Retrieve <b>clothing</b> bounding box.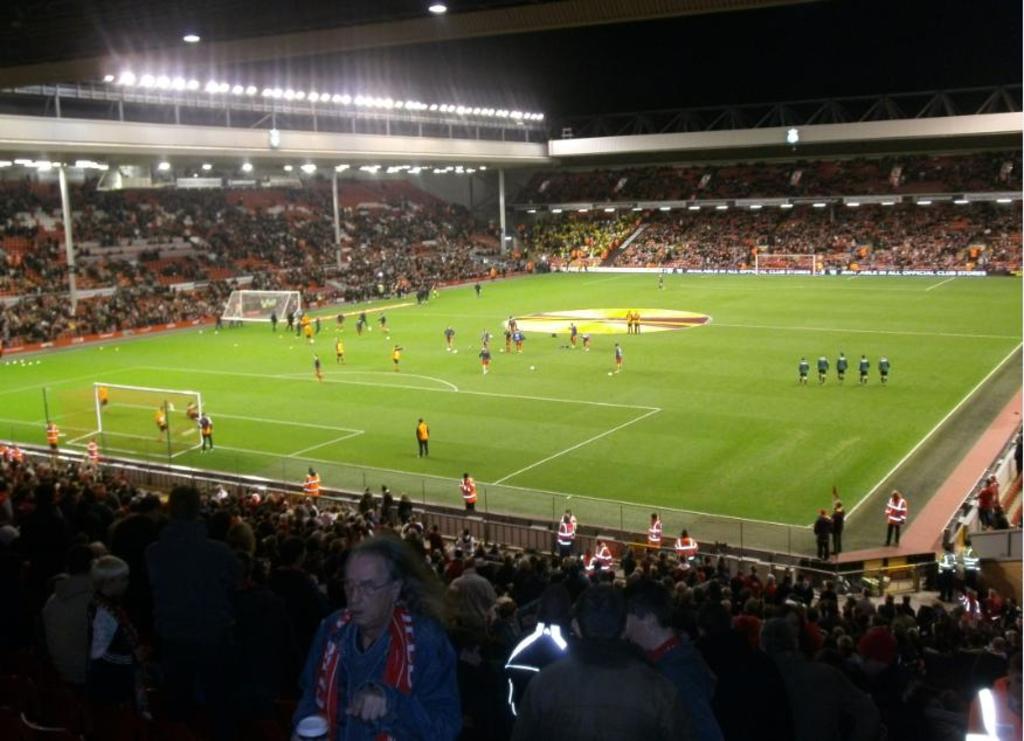
Bounding box: 504:332:513:349.
